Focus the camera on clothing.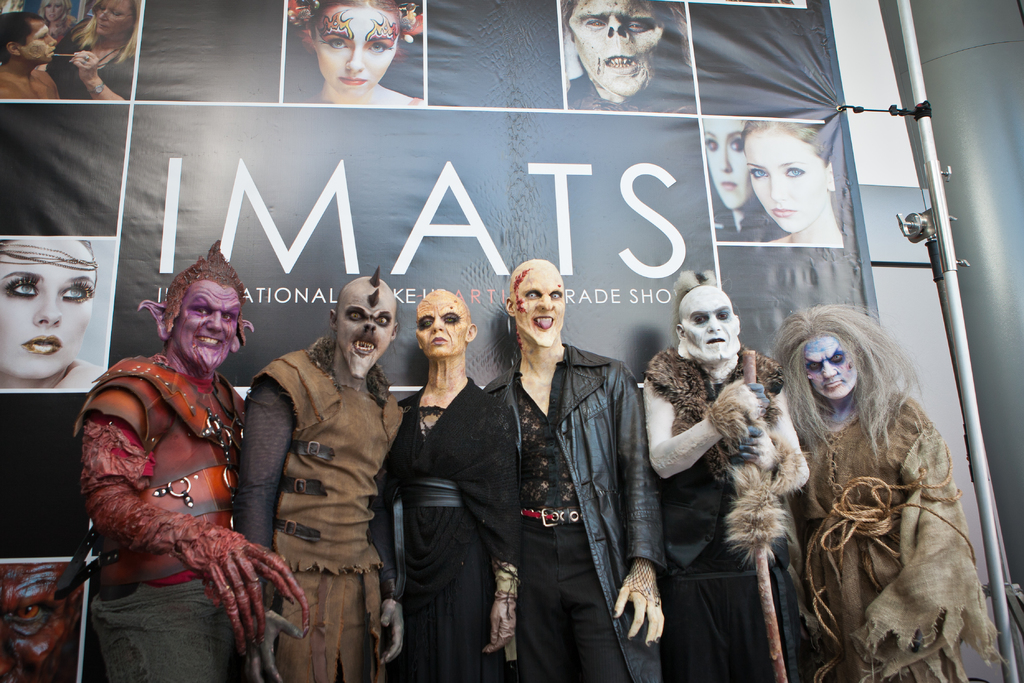
Focus region: Rect(706, 197, 786, 240).
